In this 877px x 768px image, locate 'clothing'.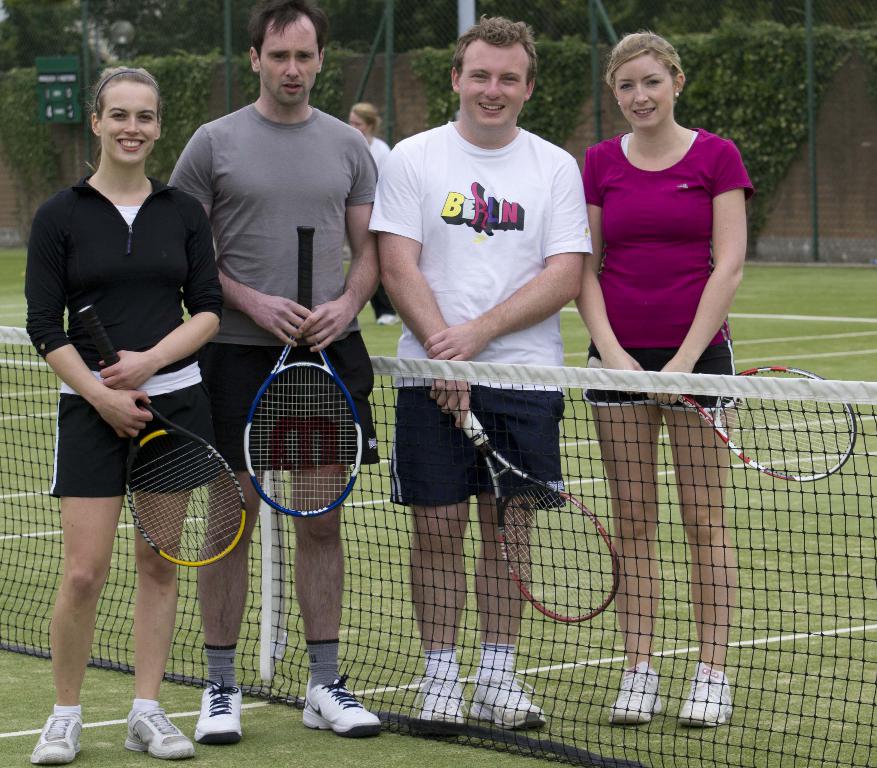
Bounding box: select_region(174, 100, 380, 464).
